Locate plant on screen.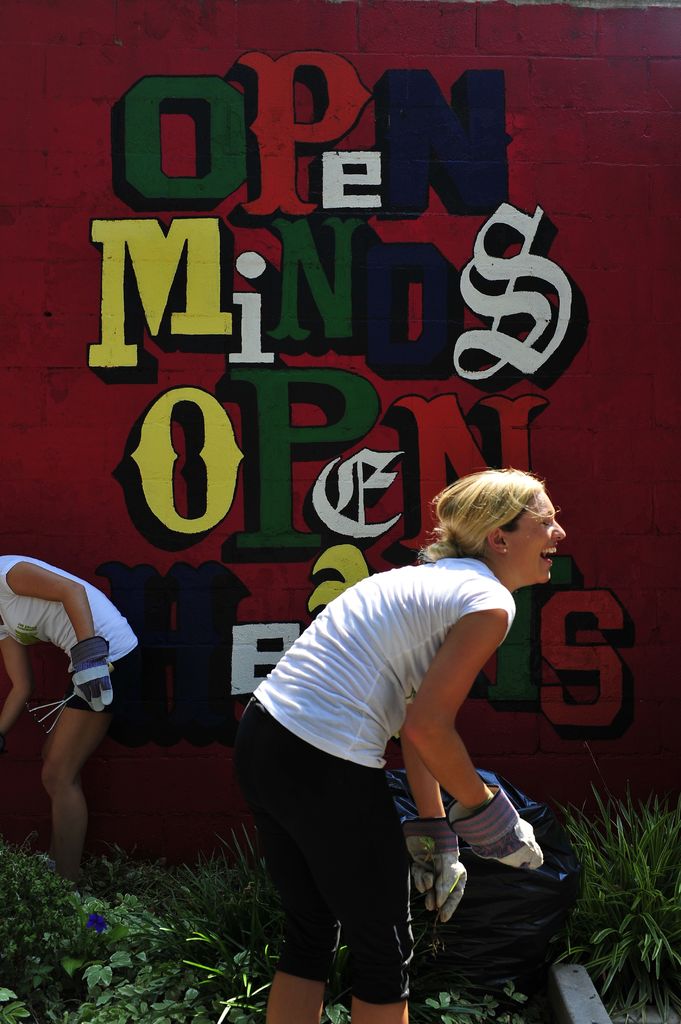
On screen at select_region(571, 771, 680, 1000).
